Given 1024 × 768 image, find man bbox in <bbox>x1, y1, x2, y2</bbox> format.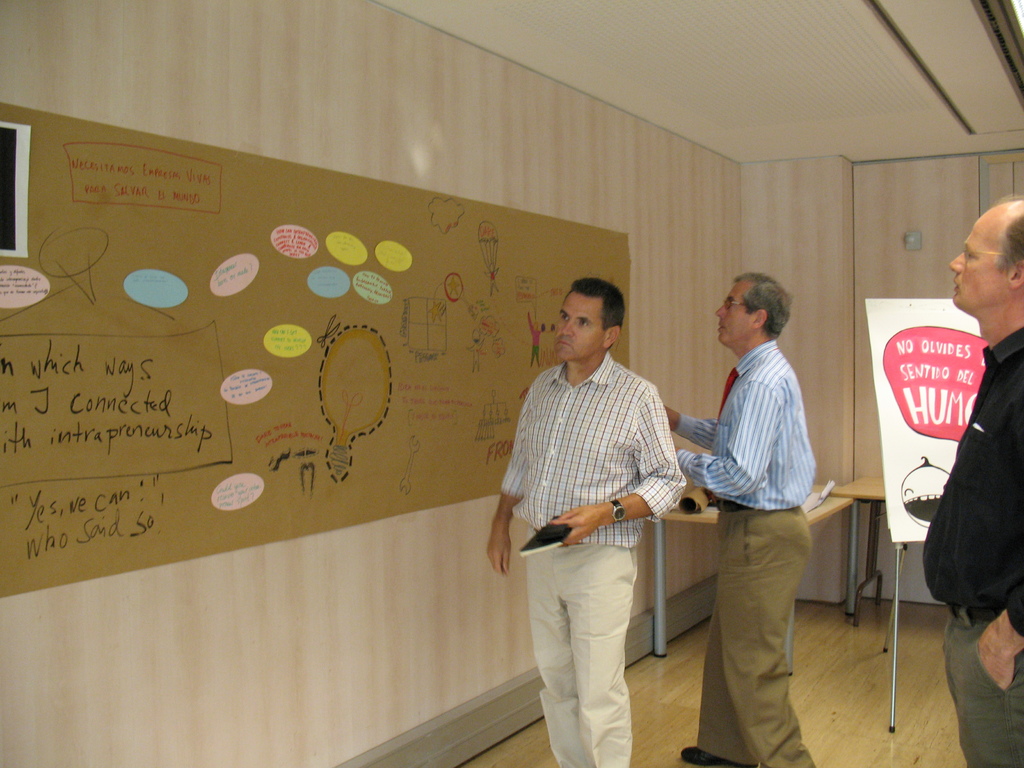
<bbox>490, 253, 691, 762</bbox>.
